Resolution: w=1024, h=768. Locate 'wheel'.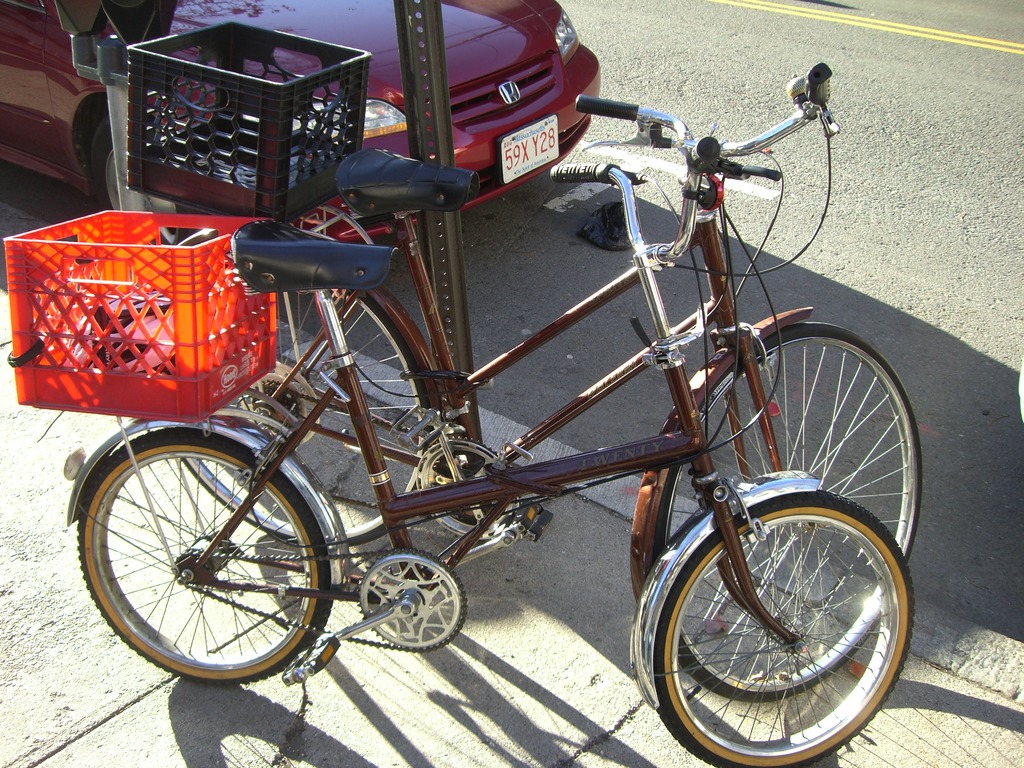
<bbox>88, 115, 198, 246</bbox>.
